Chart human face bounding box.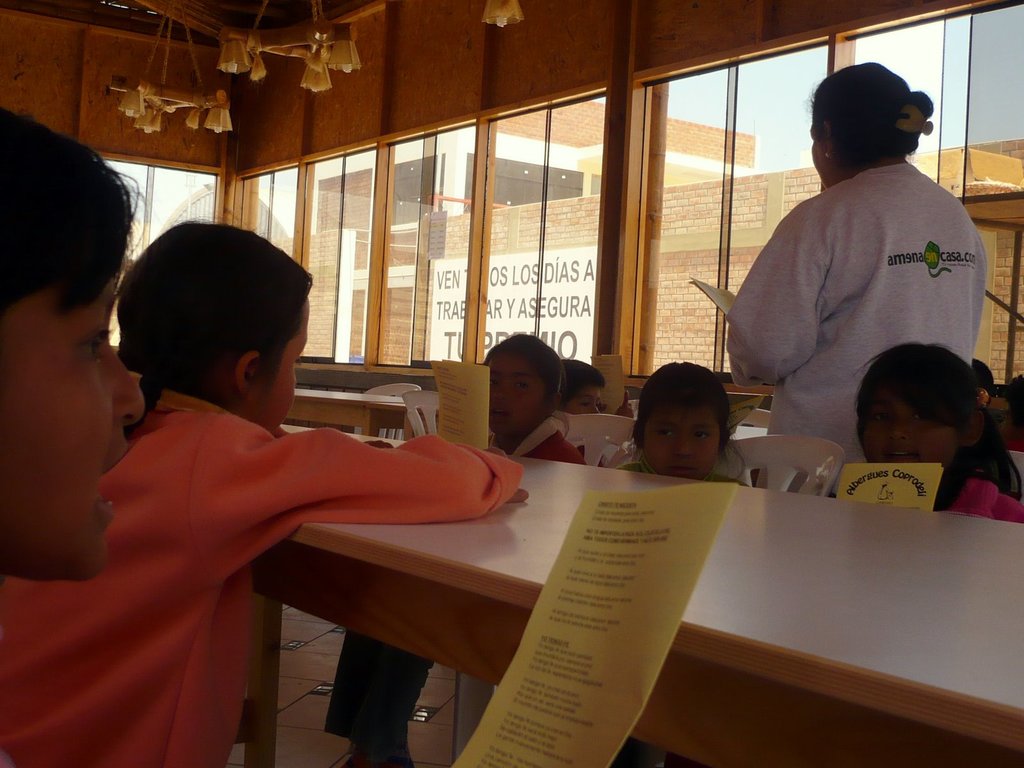
Charted: Rect(564, 387, 605, 412).
